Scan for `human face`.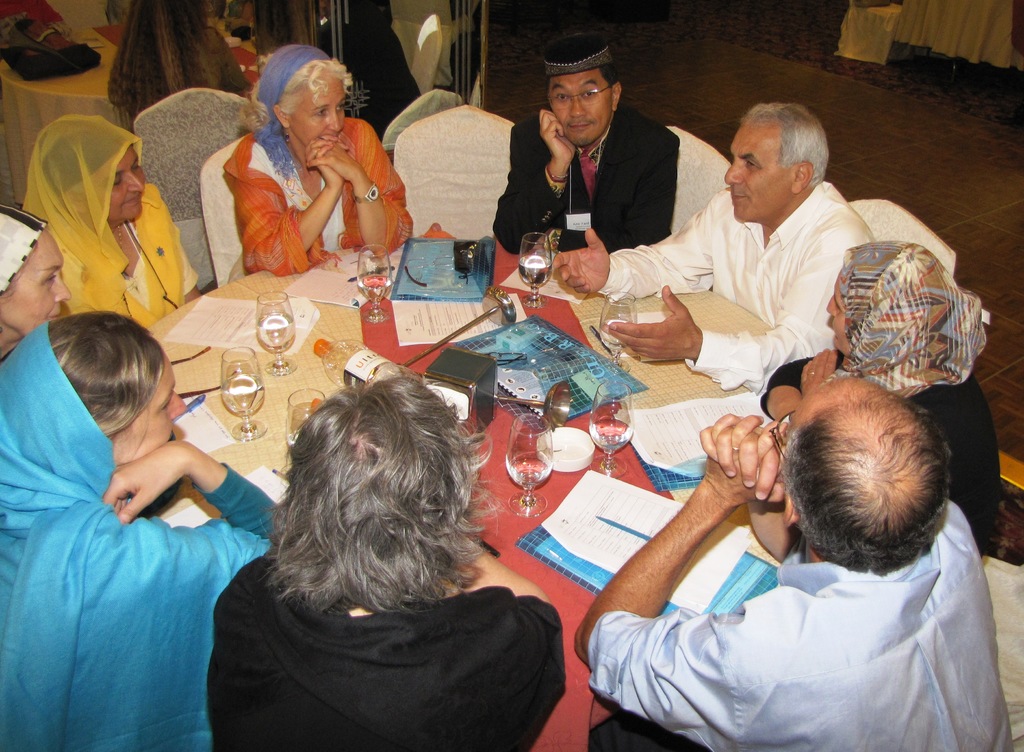
Scan result: {"x1": 824, "y1": 286, "x2": 862, "y2": 353}.
